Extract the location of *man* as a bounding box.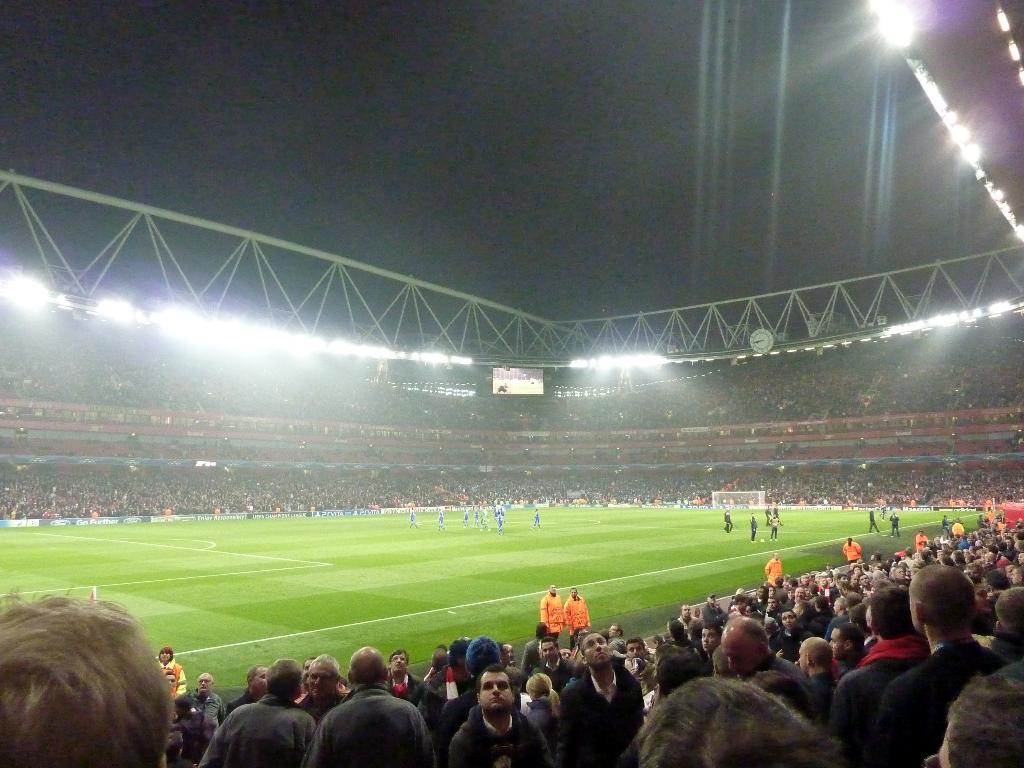
218/665/267/716.
